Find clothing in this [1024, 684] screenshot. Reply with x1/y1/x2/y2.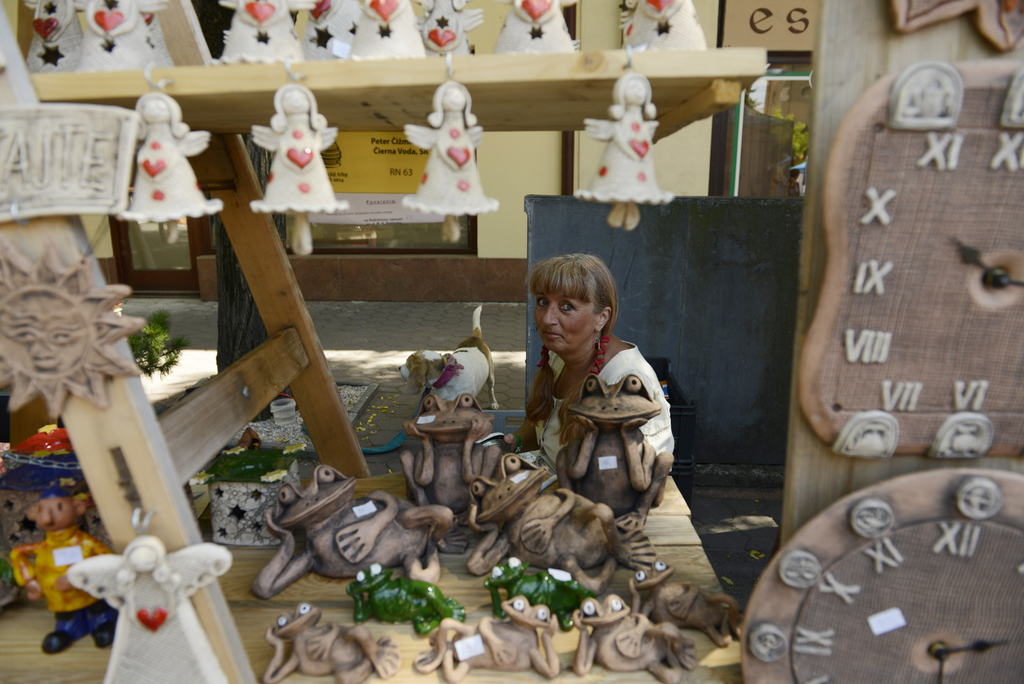
530/320/696/525.
